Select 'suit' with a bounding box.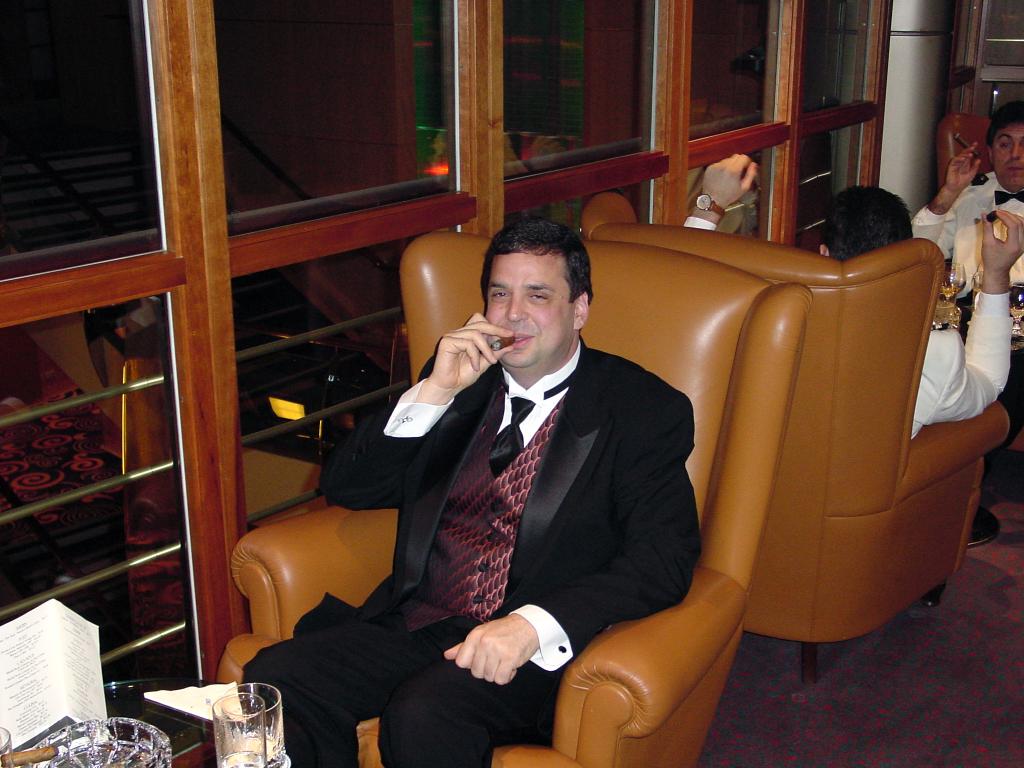
pyautogui.locateOnScreen(284, 269, 758, 719).
